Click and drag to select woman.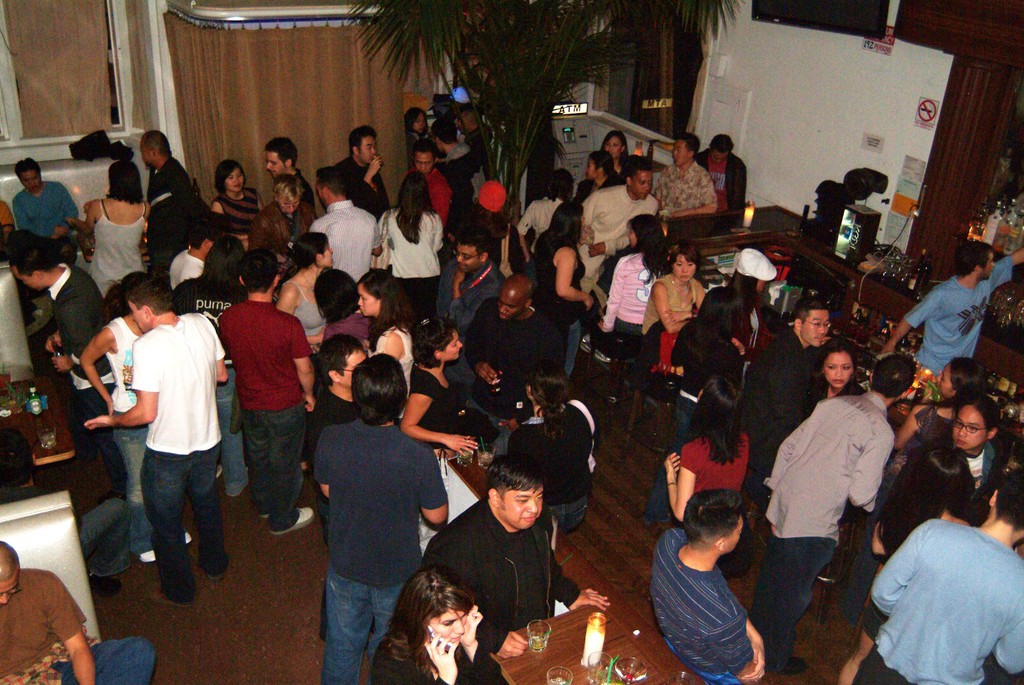
Selection: left=320, top=265, right=369, bottom=340.
